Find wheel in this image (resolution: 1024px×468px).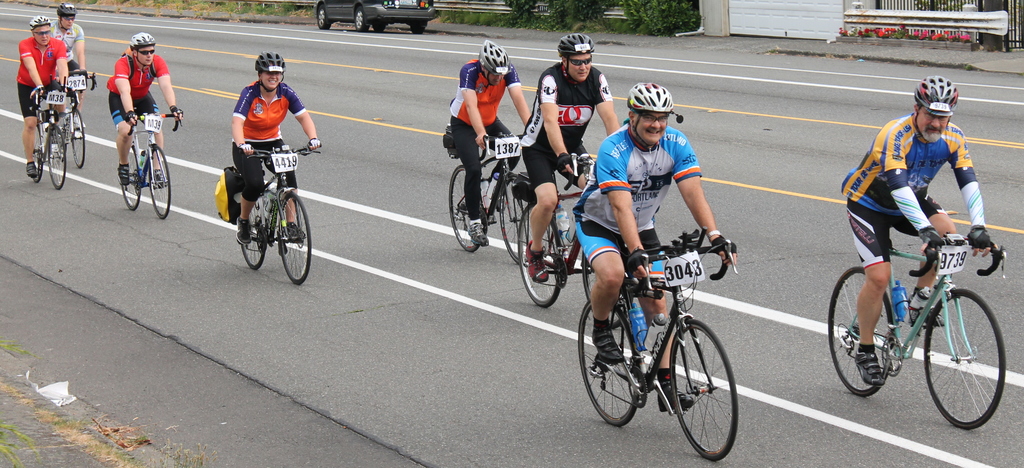
[826,263,908,394].
